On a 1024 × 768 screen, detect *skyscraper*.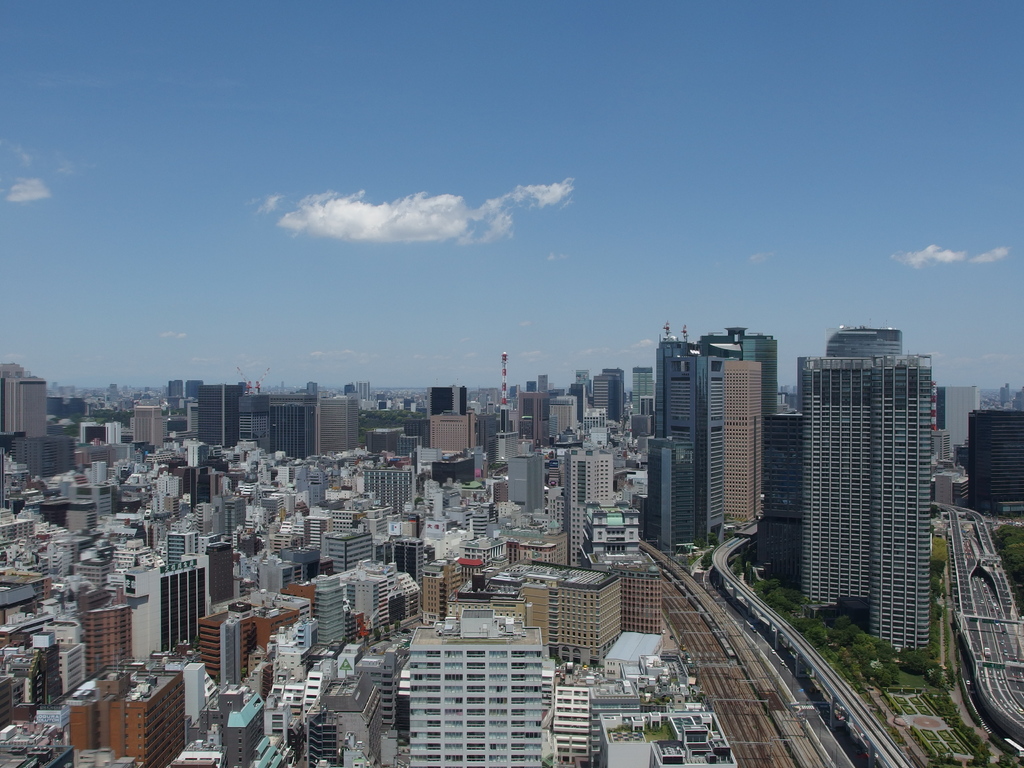
(516,388,548,442).
